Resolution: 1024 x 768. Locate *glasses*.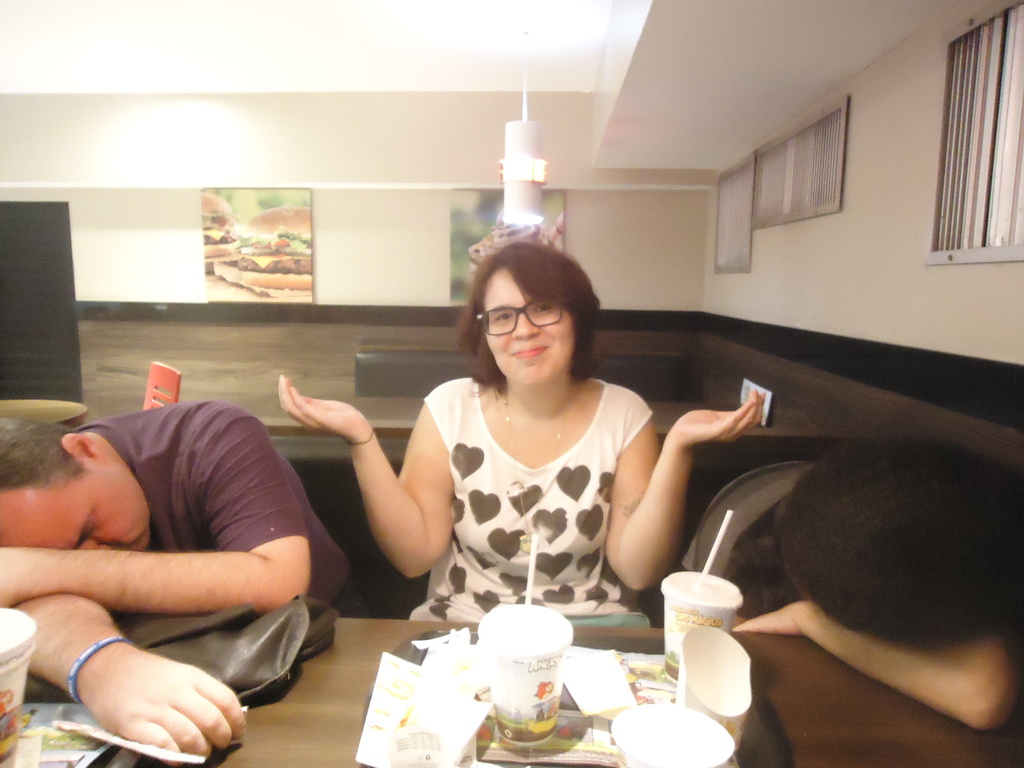
locate(477, 300, 561, 336).
